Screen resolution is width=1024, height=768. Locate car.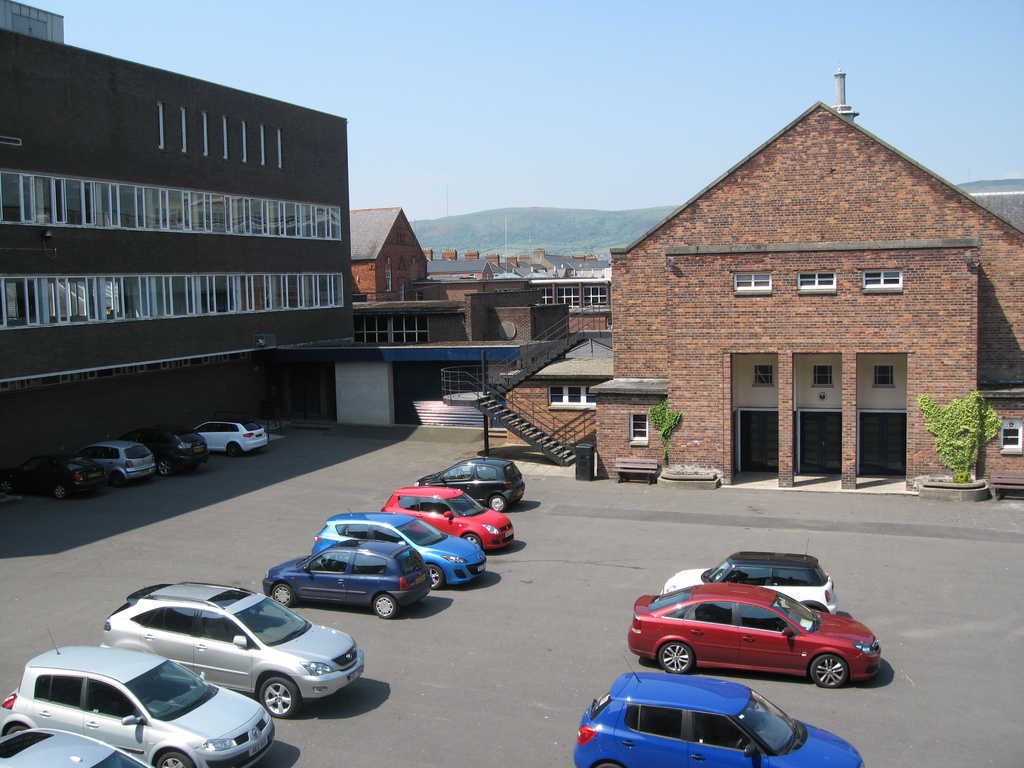
BBox(116, 424, 208, 476).
